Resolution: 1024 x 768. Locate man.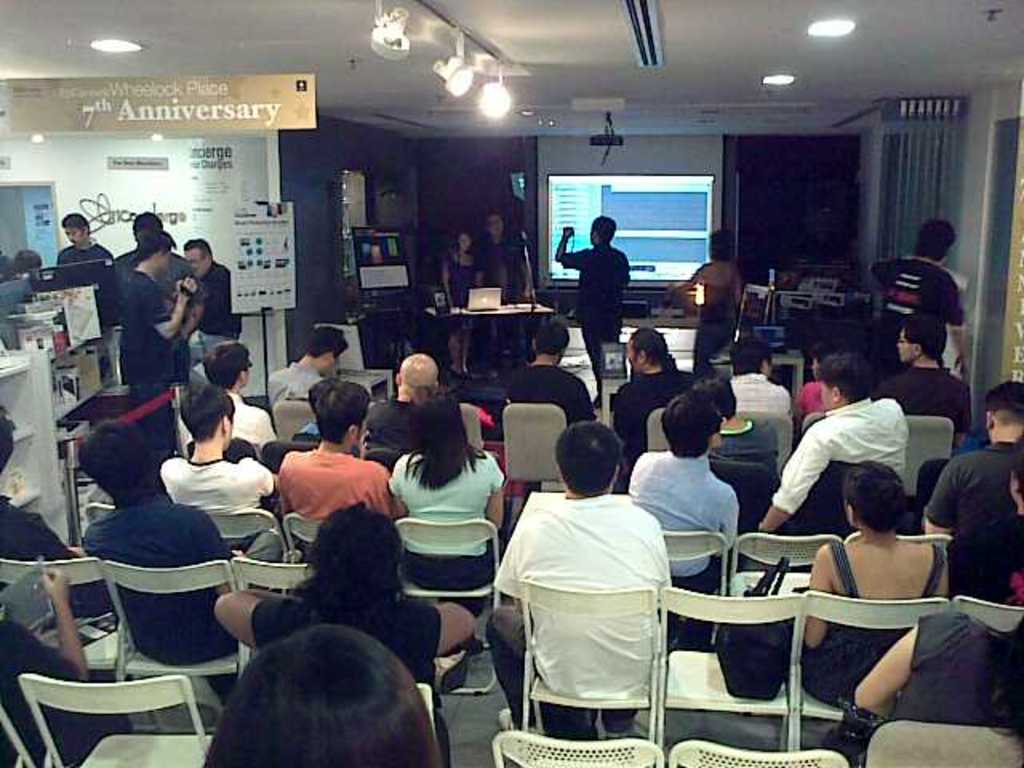
[left=552, top=213, right=627, bottom=411].
